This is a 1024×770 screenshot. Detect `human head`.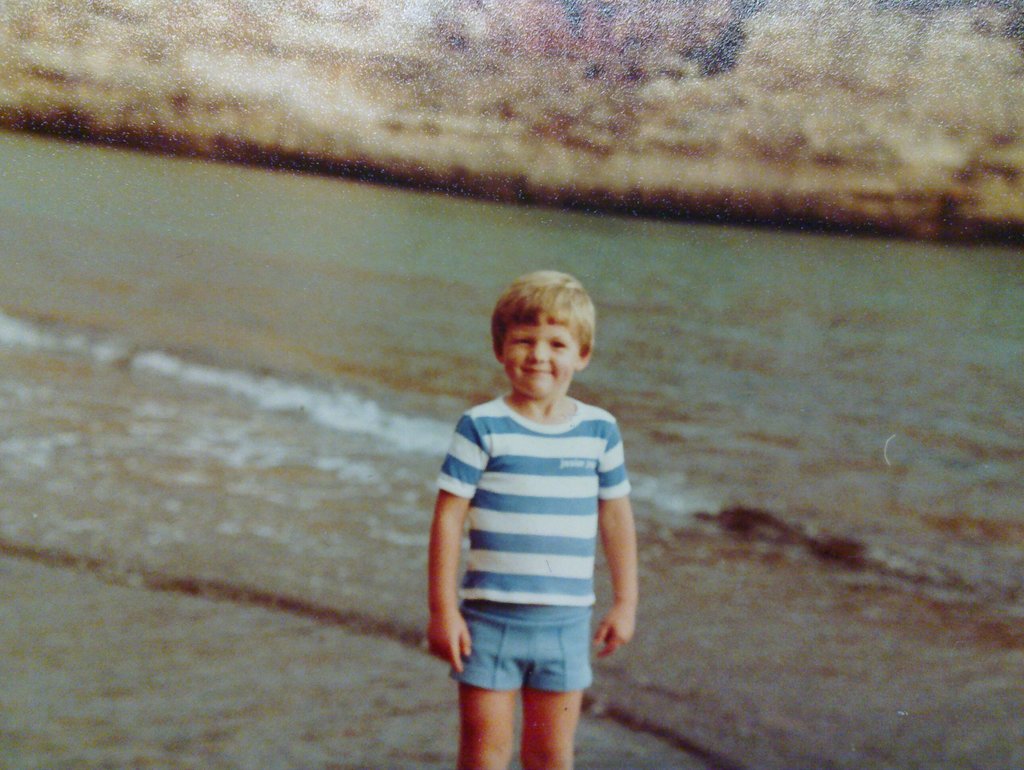
left=491, top=266, right=596, bottom=396.
